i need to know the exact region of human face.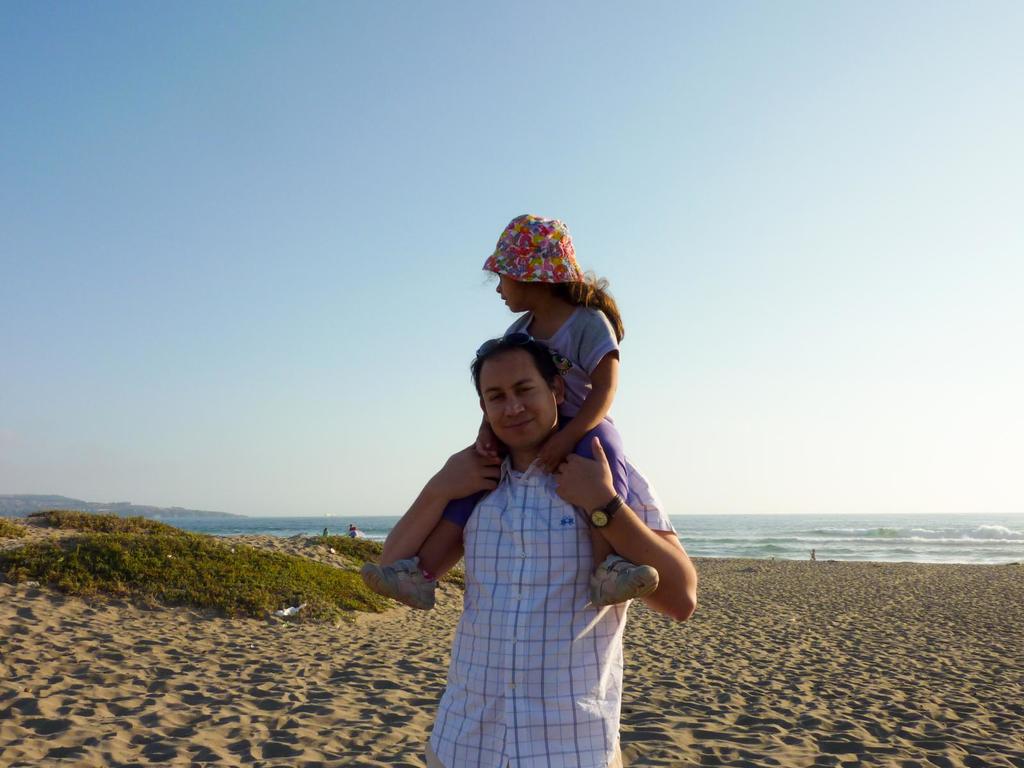
Region: 496:271:543:312.
